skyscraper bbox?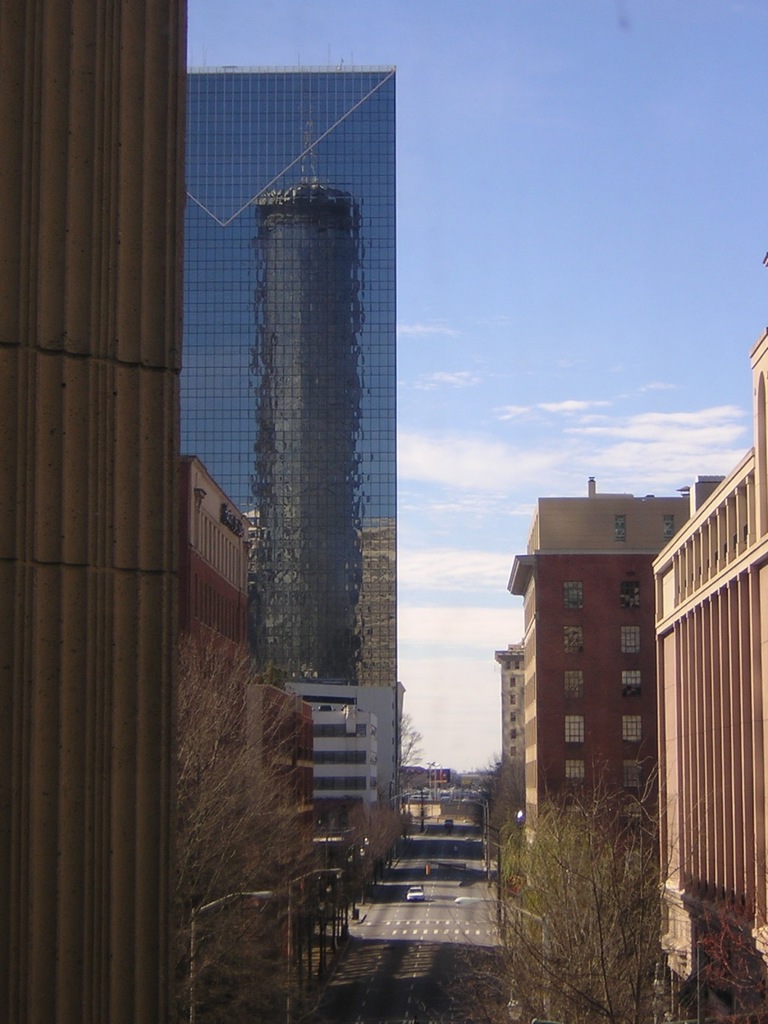
{"left": 5, "top": 1, "right": 184, "bottom": 1017}
